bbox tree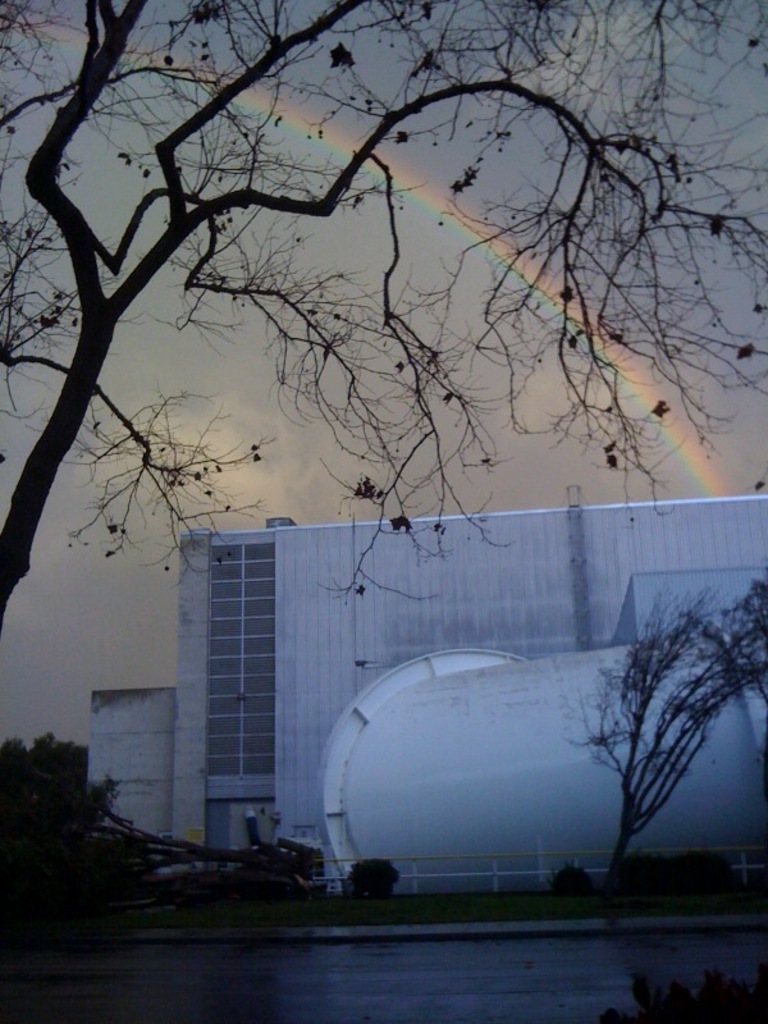
crop(544, 568, 767, 927)
